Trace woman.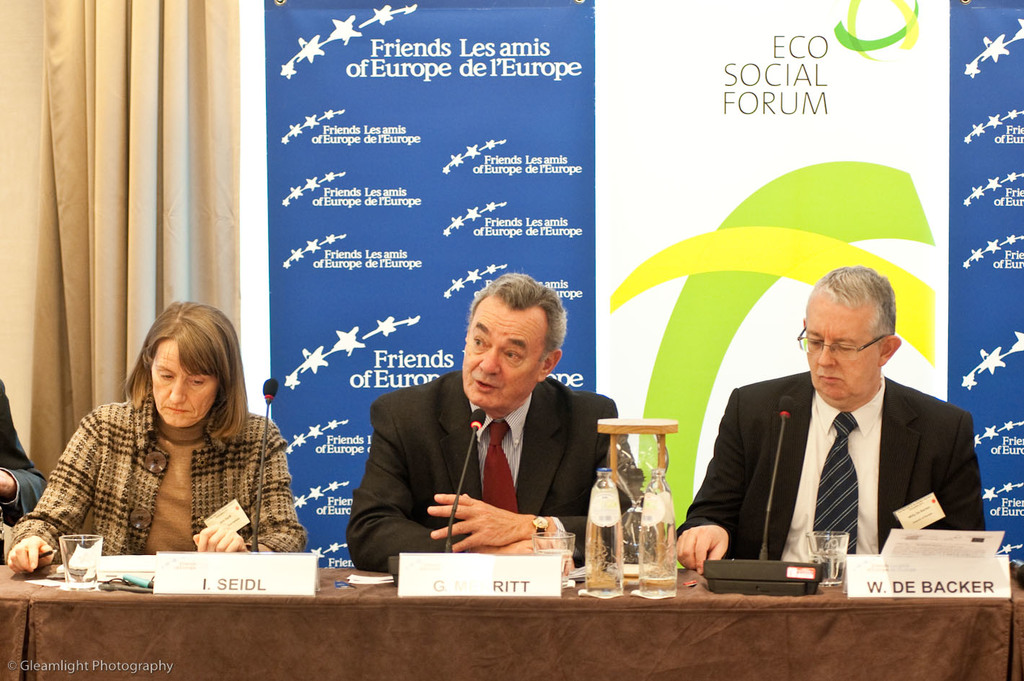
Traced to x1=4 y1=301 x2=305 y2=571.
